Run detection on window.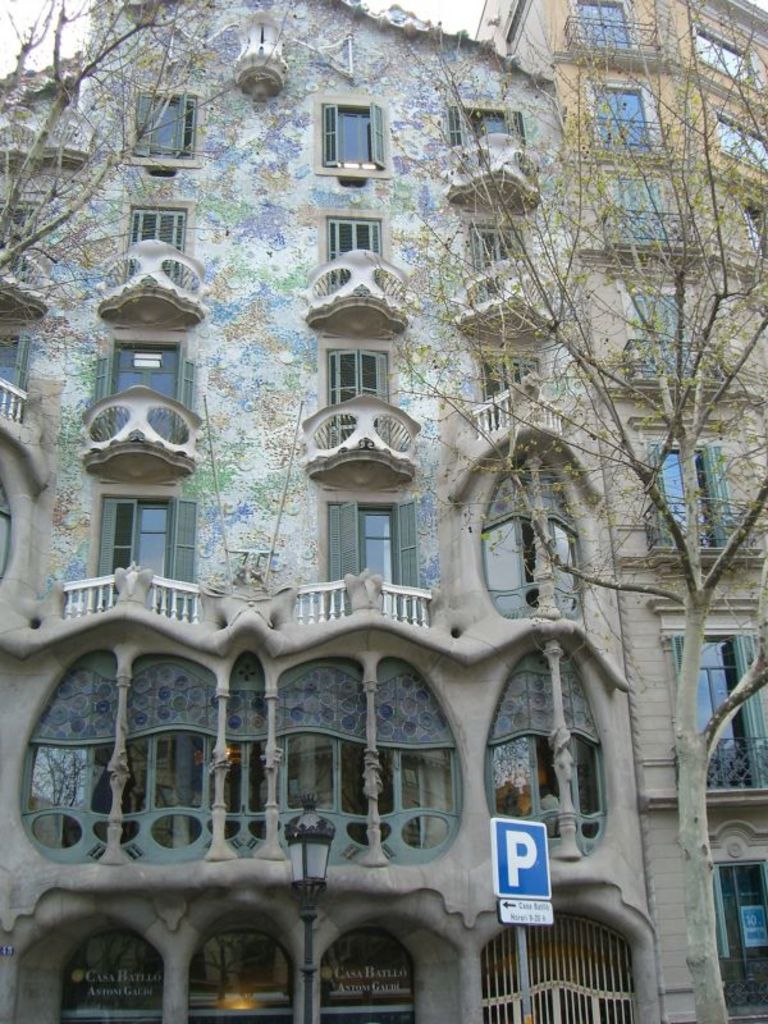
Result: (x1=317, y1=102, x2=387, y2=168).
